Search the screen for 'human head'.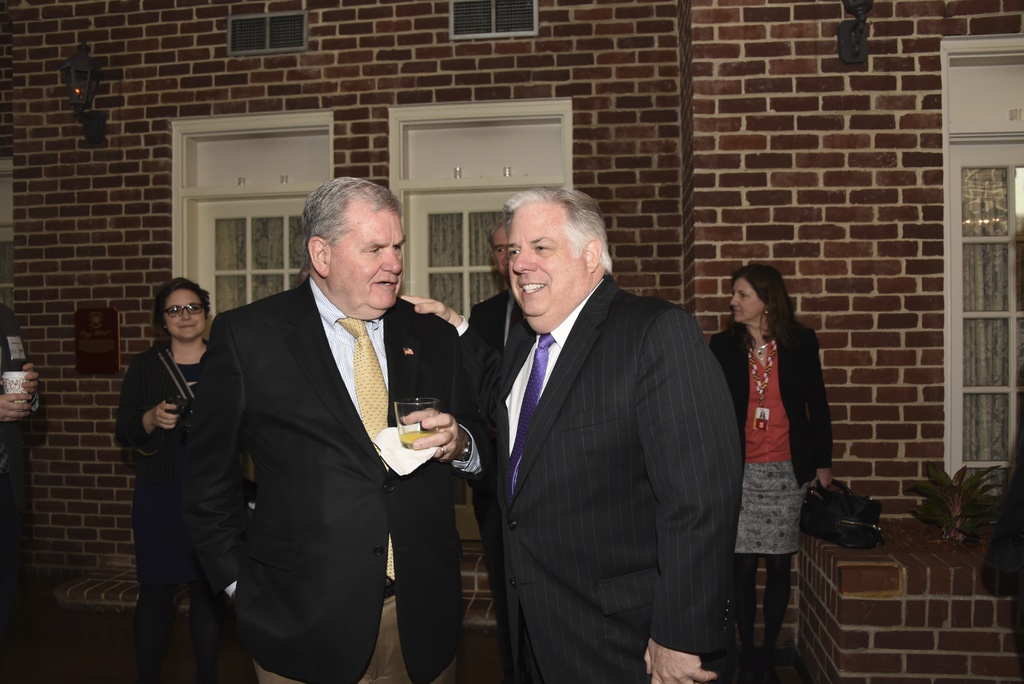
Found at Rect(504, 188, 614, 331).
